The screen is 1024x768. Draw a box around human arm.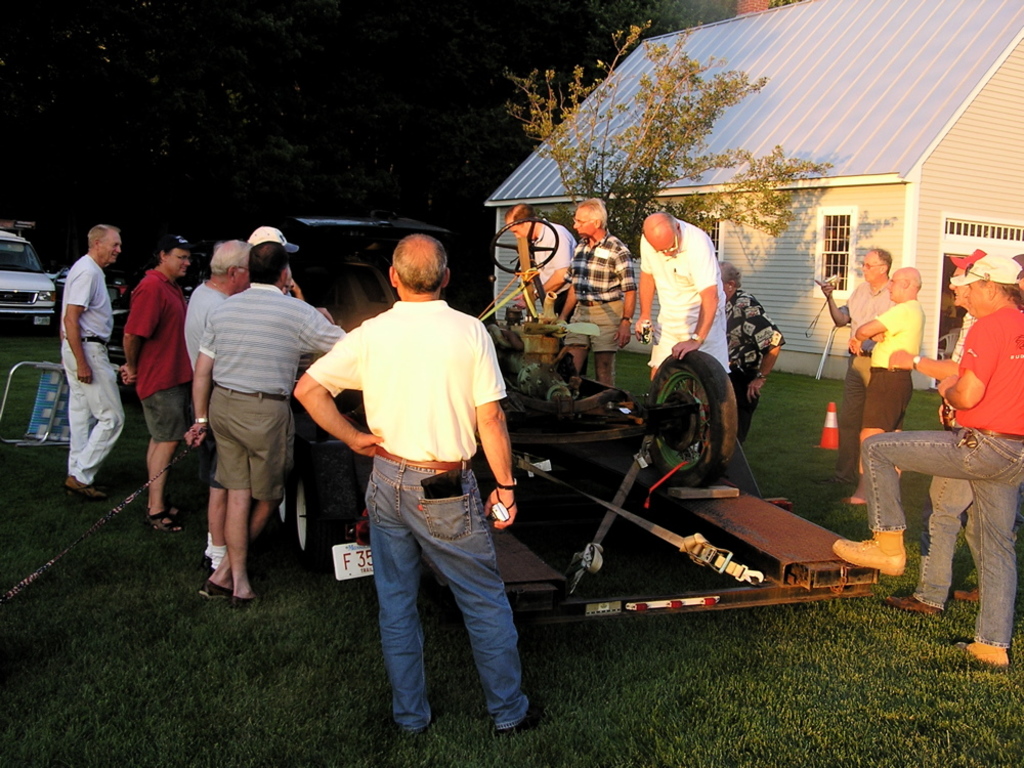
box(741, 298, 791, 402).
